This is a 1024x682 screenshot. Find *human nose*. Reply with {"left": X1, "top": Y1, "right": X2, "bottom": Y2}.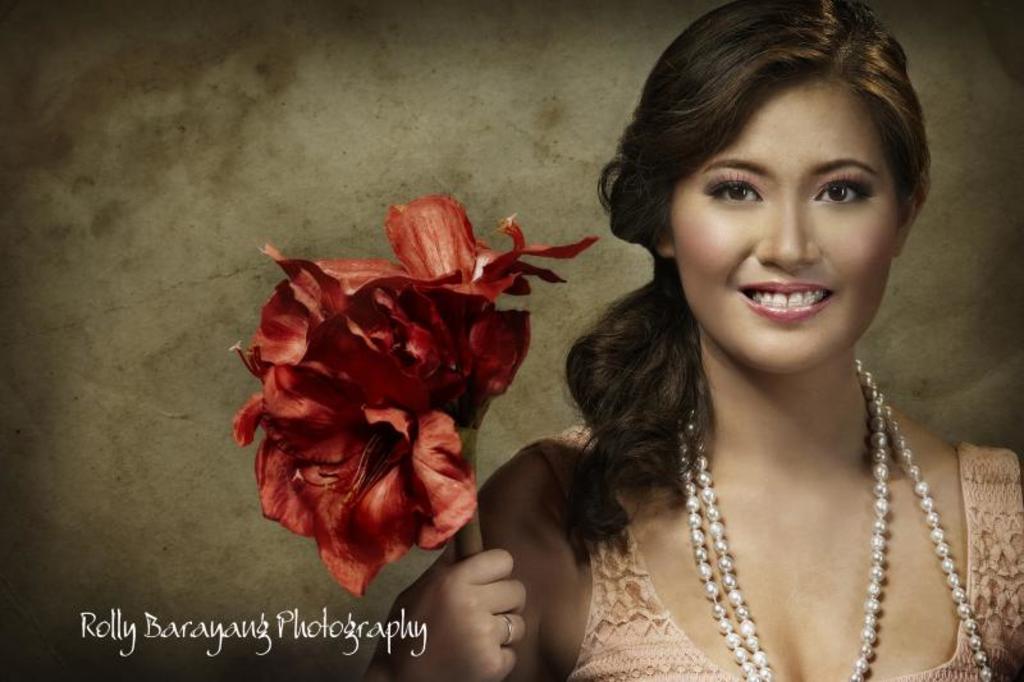
{"left": 756, "top": 189, "right": 820, "bottom": 274}.
